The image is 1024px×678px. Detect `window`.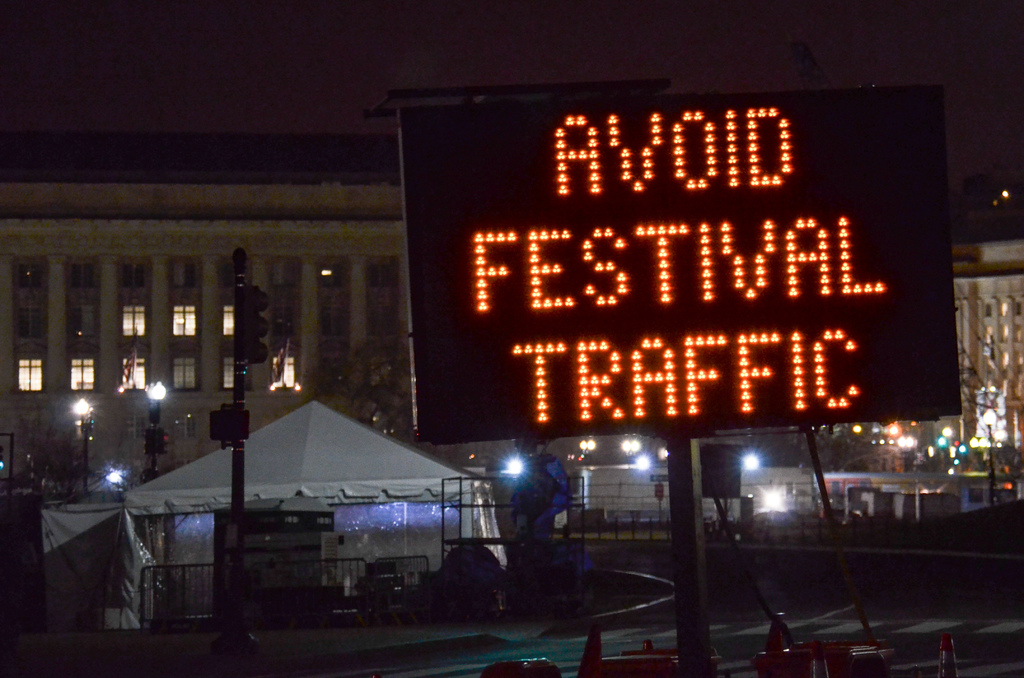
Detection: locate(68, 252, 111, 391).
